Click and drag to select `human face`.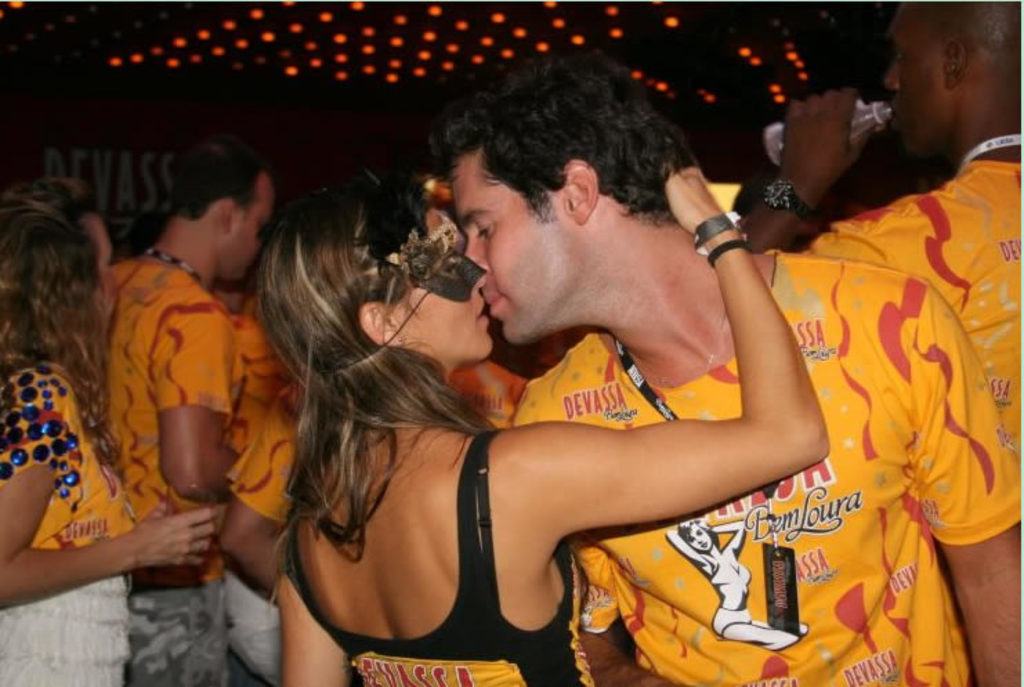
Selection: select_region(390, 206, 486, 362).
